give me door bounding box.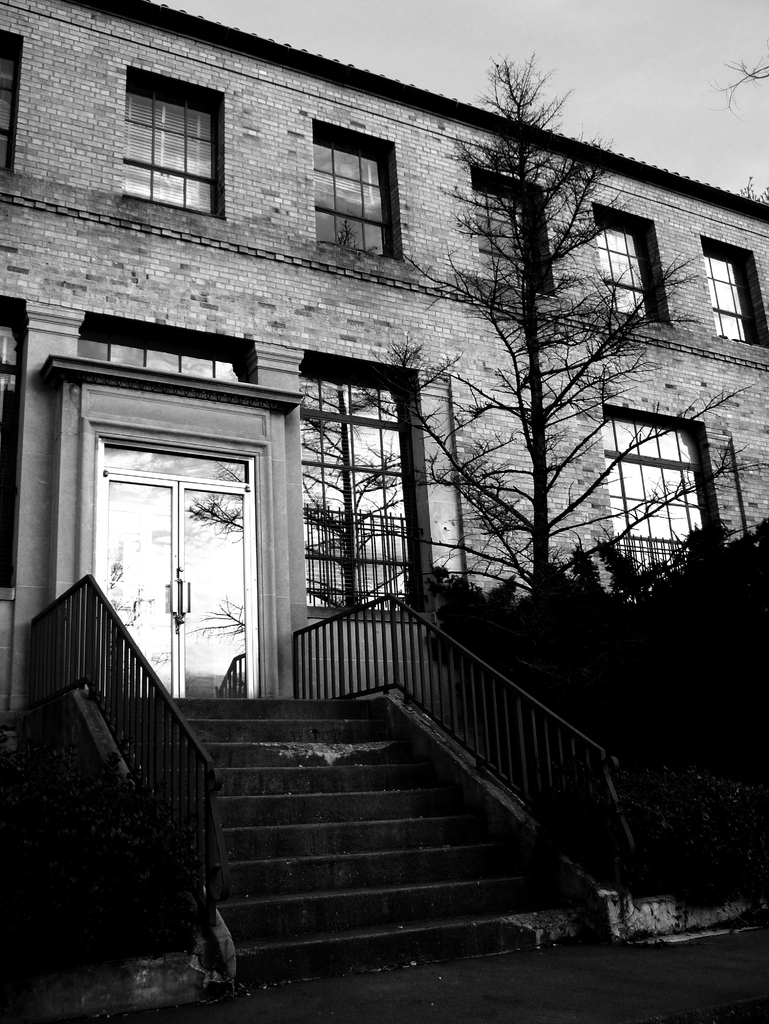
bbox=[67, 372, 315, 689].
